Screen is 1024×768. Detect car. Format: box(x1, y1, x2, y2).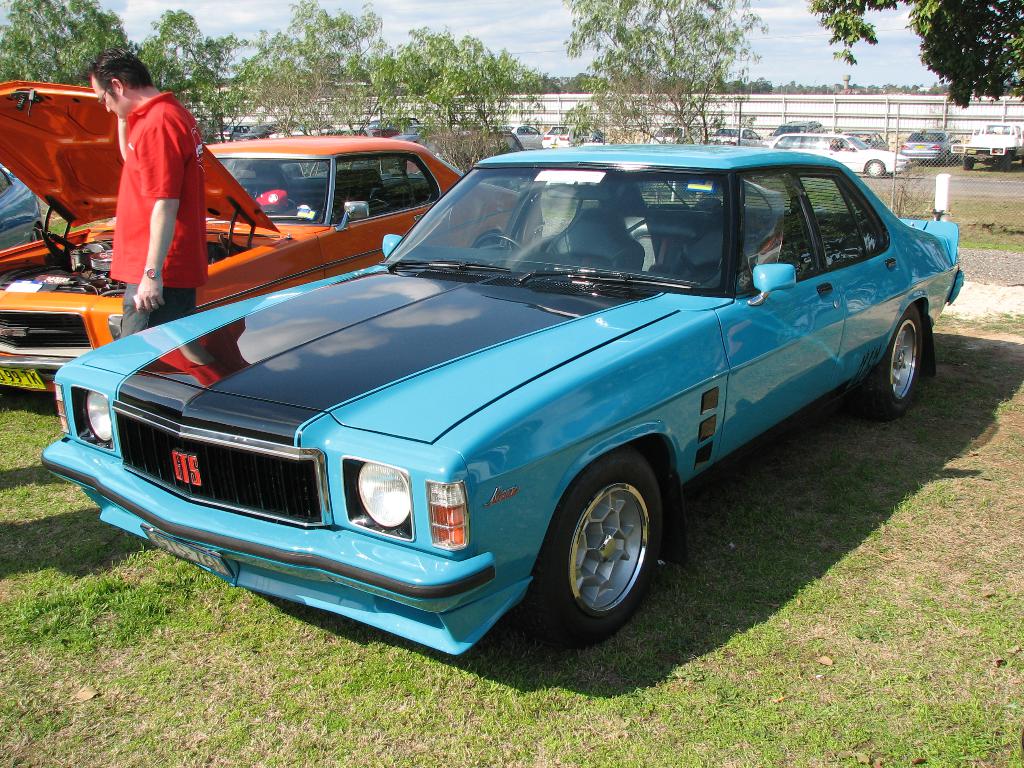
box(0, 76, 541, 426).
